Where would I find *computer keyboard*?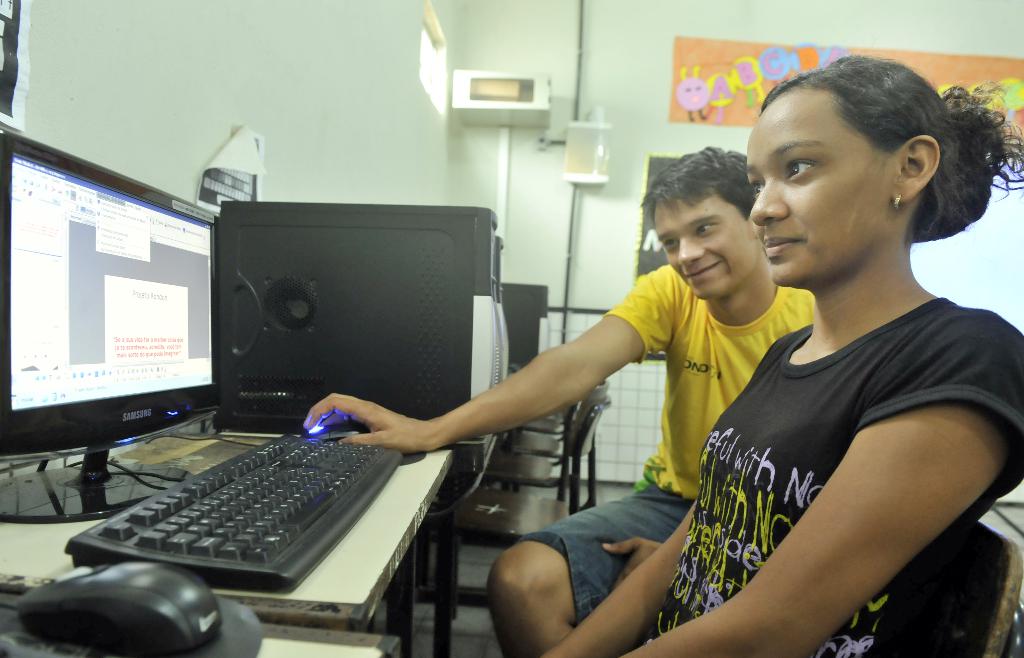
At <region>66, 430, 403, 589</region>.
